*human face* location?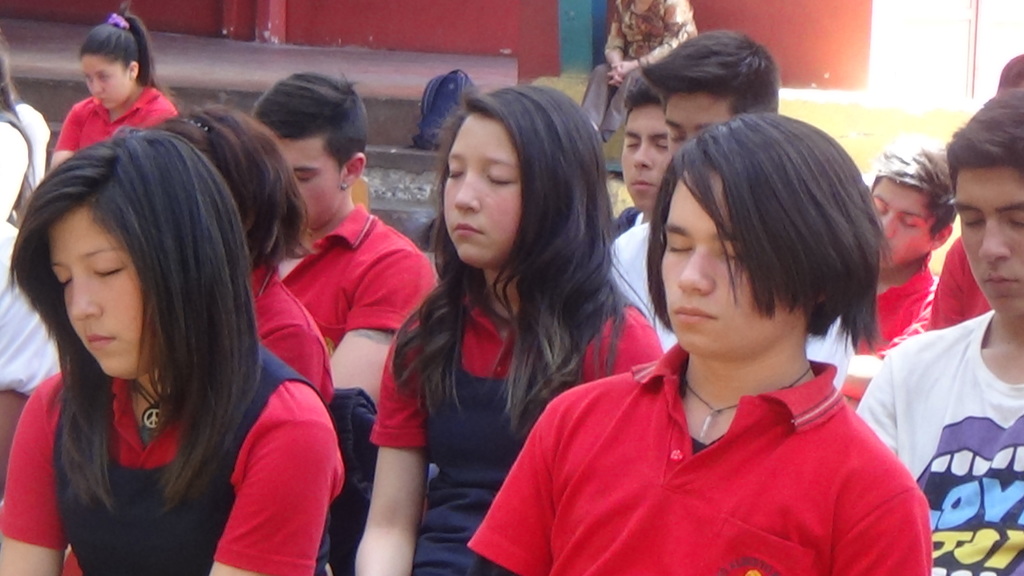
locate(38, 214, 150, 384)
